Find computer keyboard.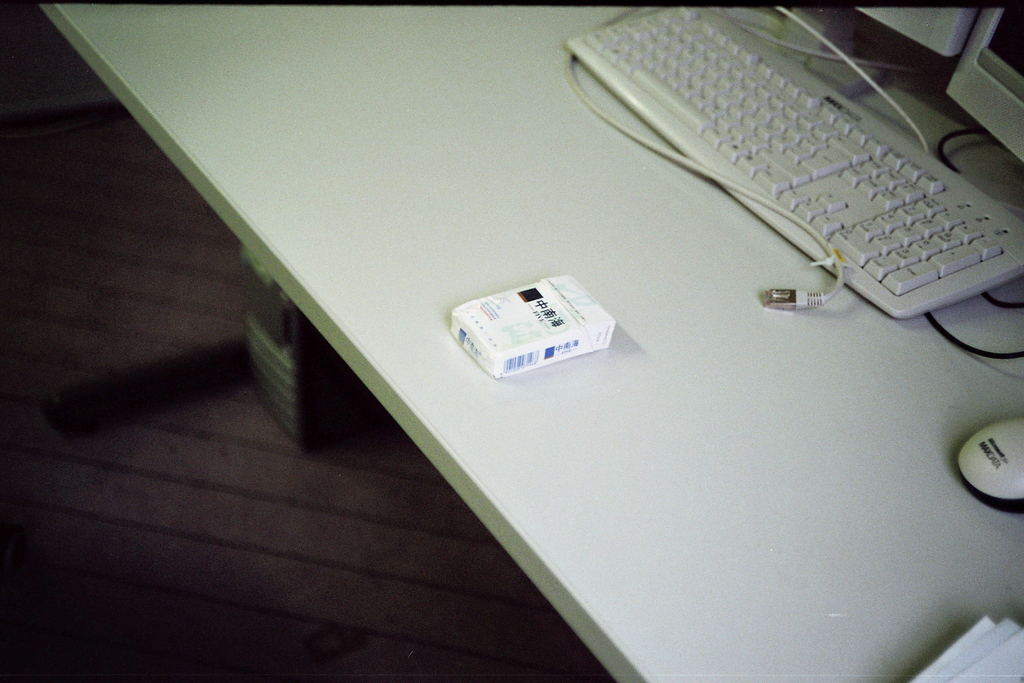
Rect(565, 9, 1023, 321).
